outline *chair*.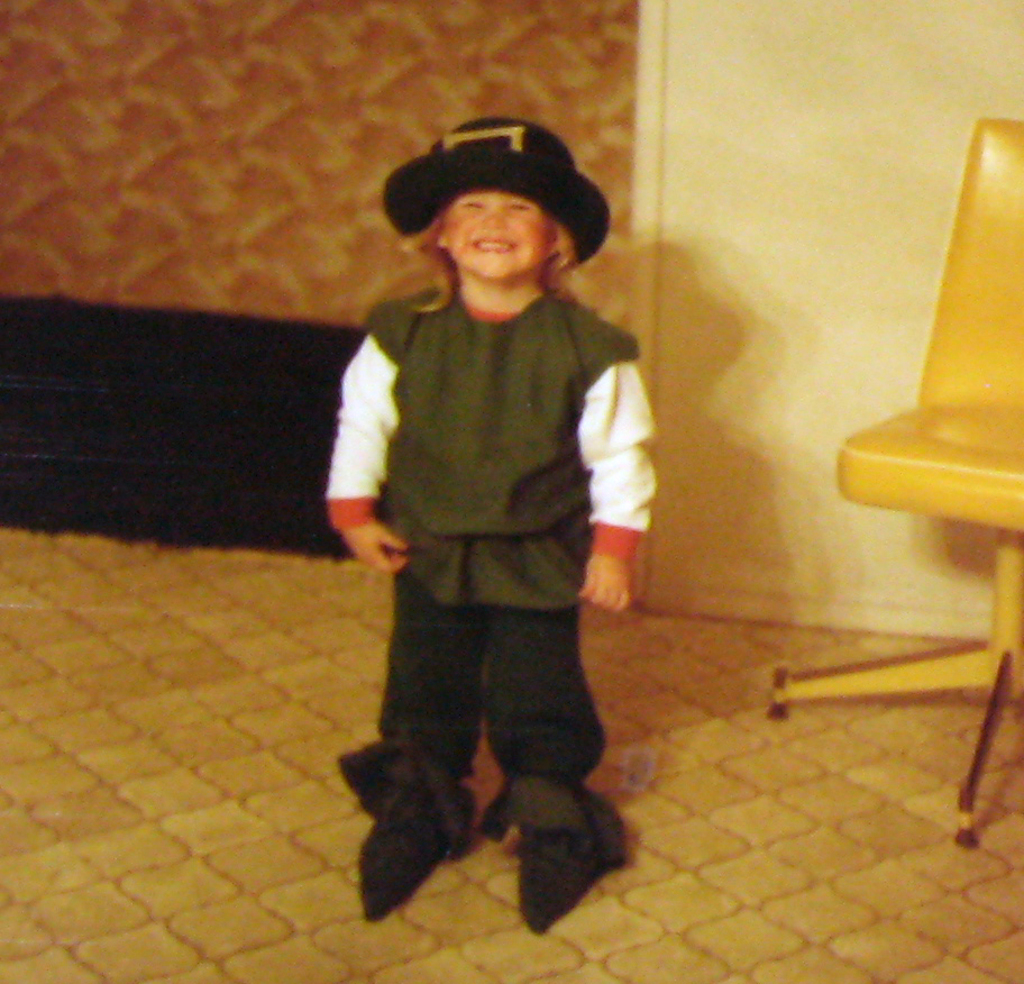
Outline: {"x1": 808, "y1": 117, "x2": 1023, "y2": 792}.
